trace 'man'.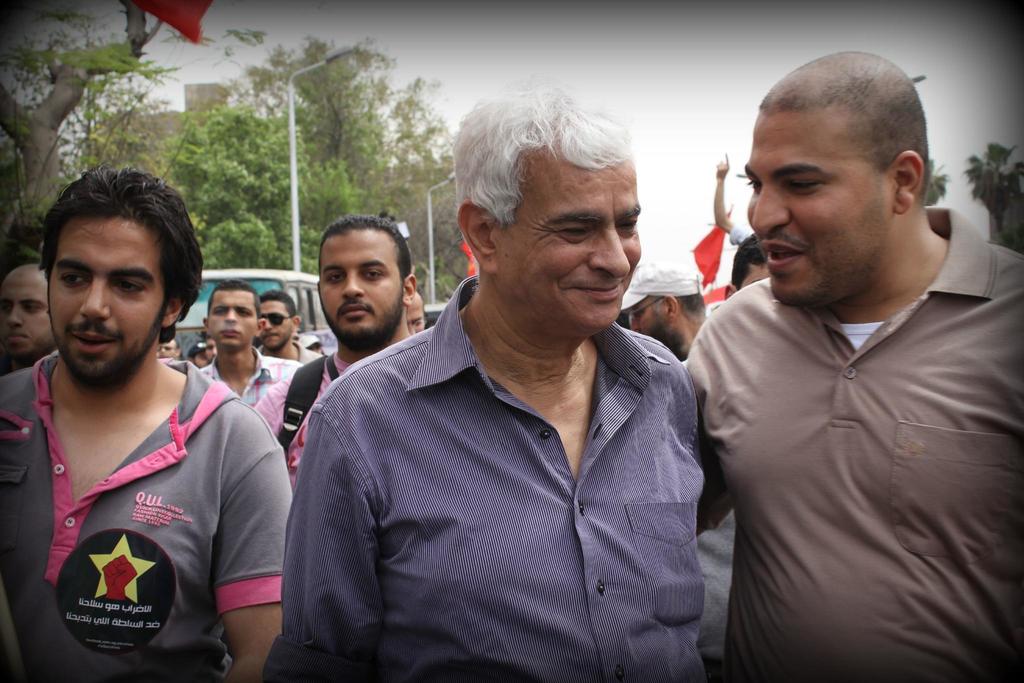
Traced to [403,290,426,340].
